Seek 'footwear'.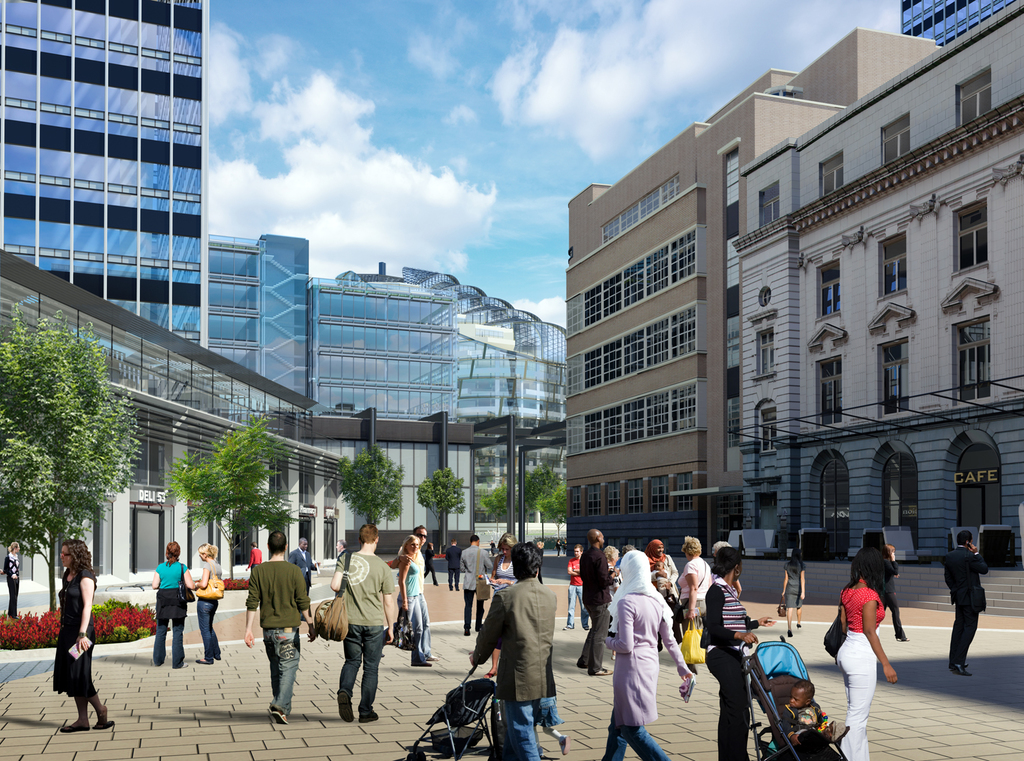
pyautogui.locateOnScreen(560, 735, 571, 756).
